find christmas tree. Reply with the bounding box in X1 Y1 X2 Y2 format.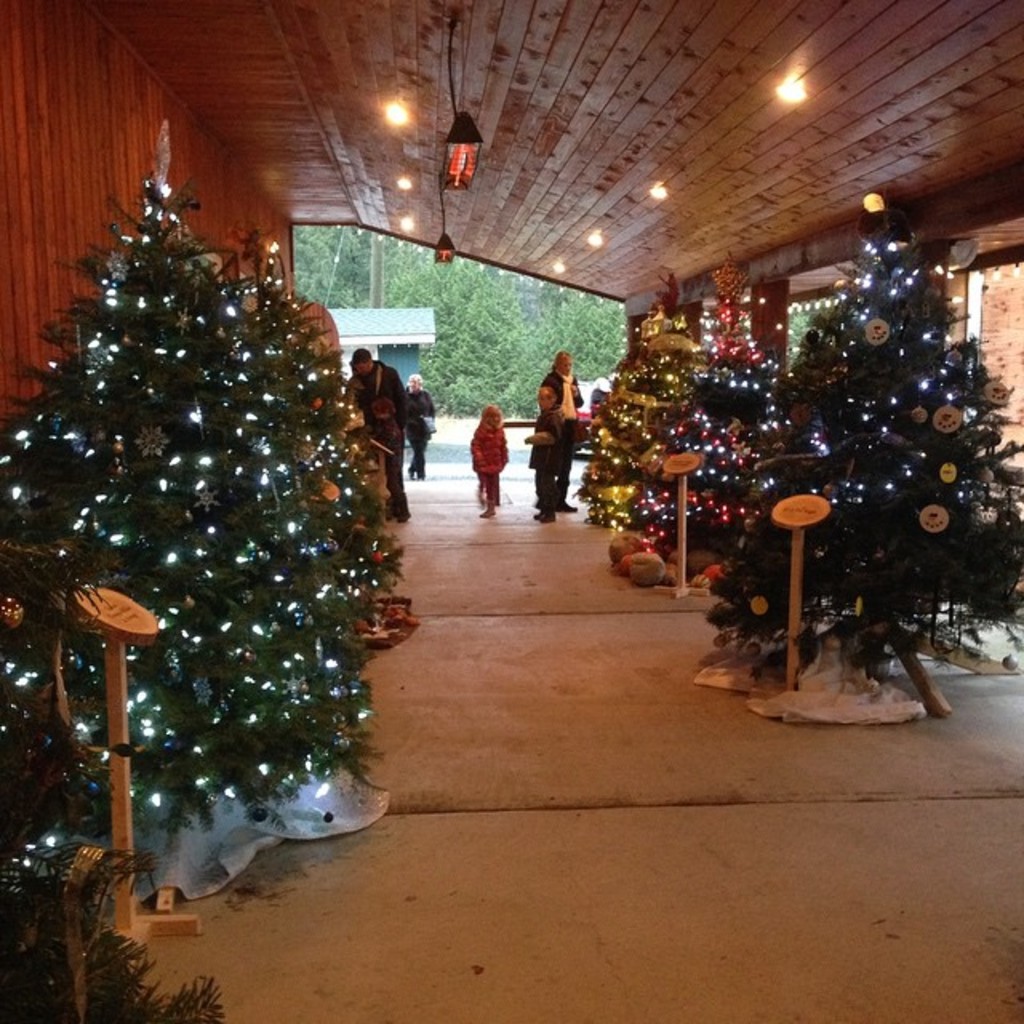
704 187 1022 691.
